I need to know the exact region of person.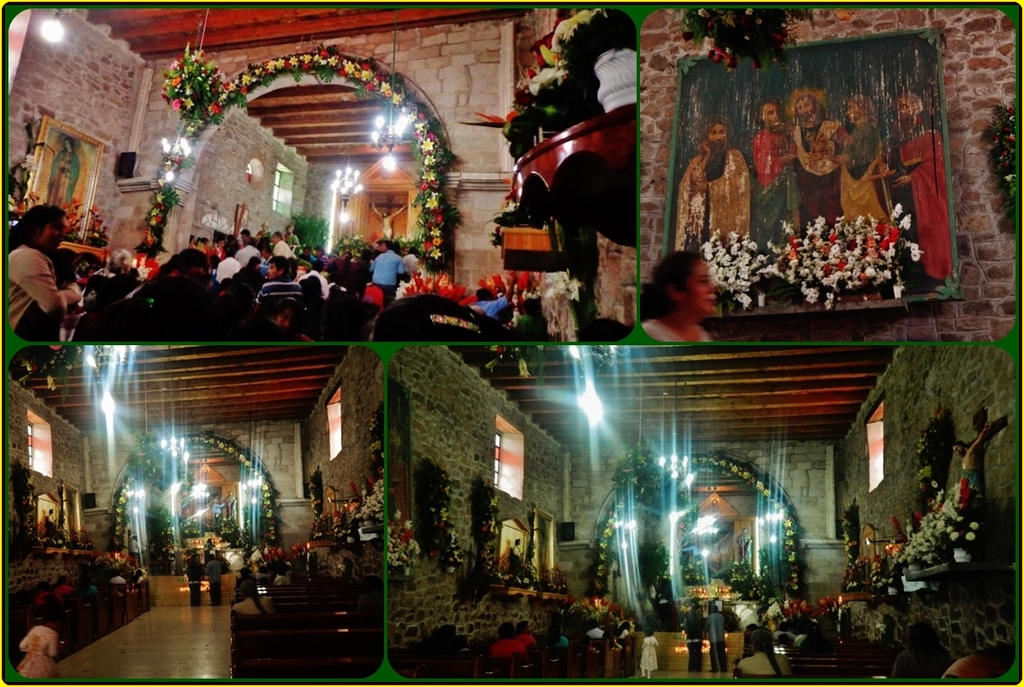
Region: <box>756,97,806,258</box>.
